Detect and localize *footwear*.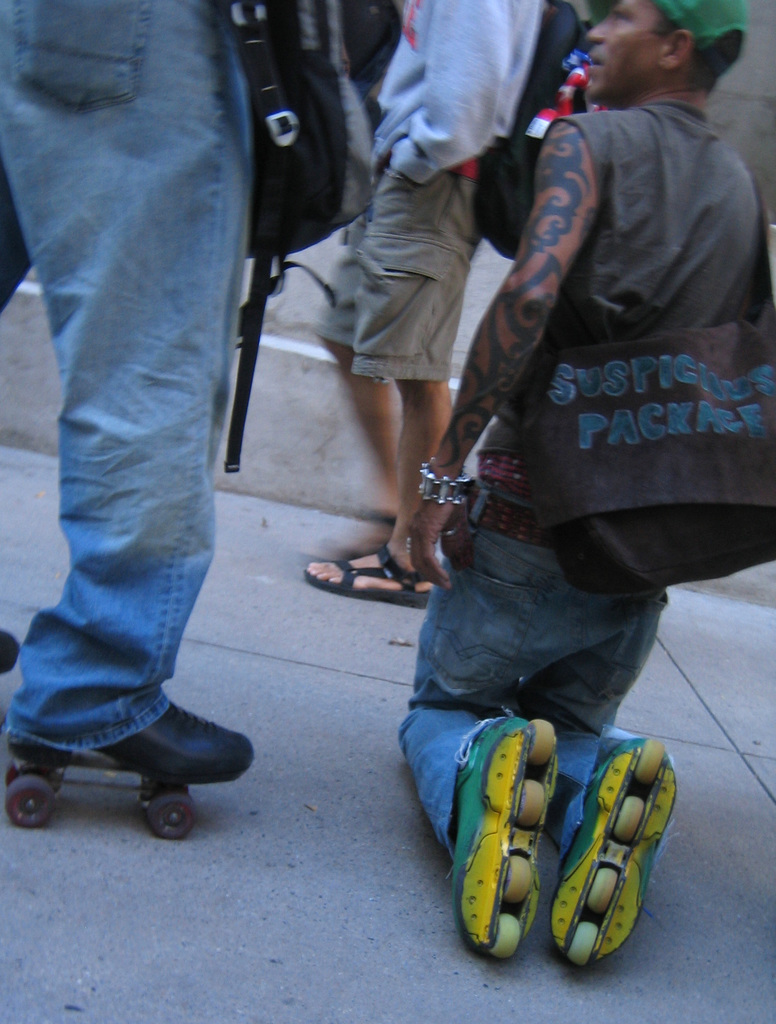
Localized at [x1=565, y1=739, x2=679, y2=961].
